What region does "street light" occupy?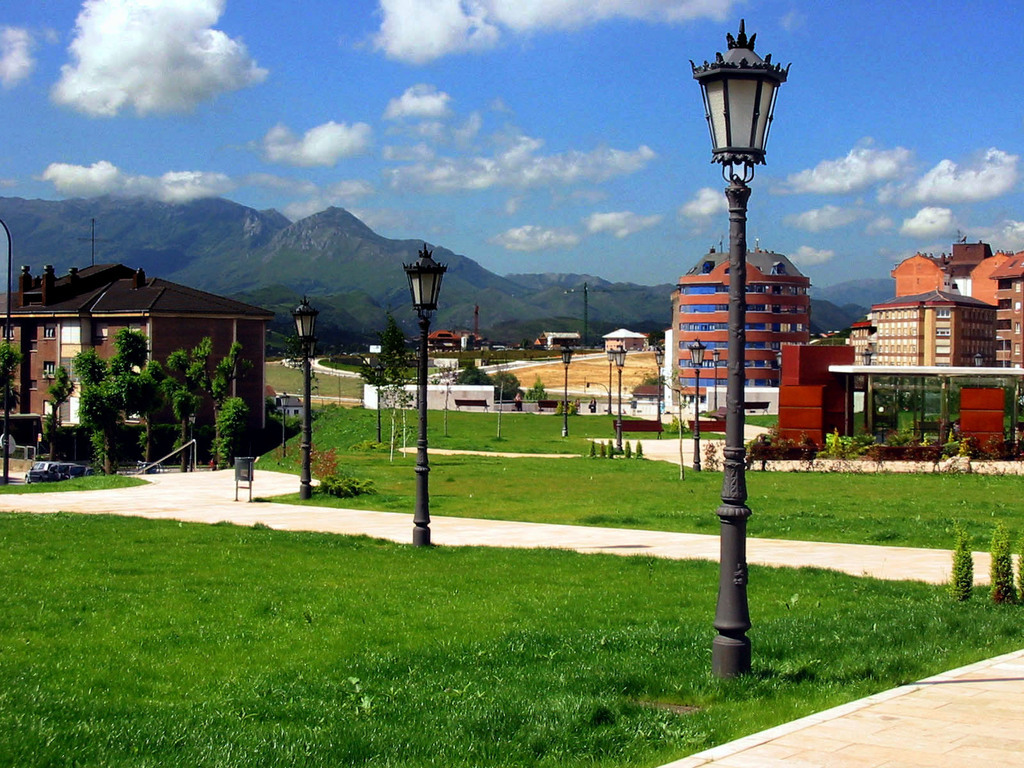
pyautogui.locateOnScreen(291, 292, 322, 497).
